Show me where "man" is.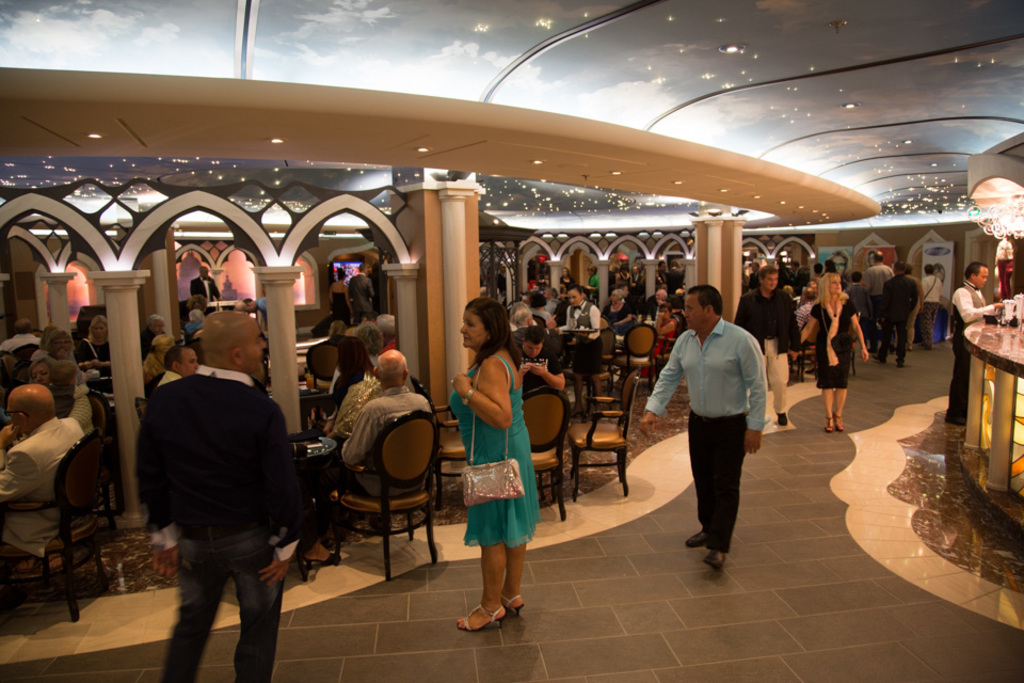
"man" is at Rect(0, 387, 80, 560).
